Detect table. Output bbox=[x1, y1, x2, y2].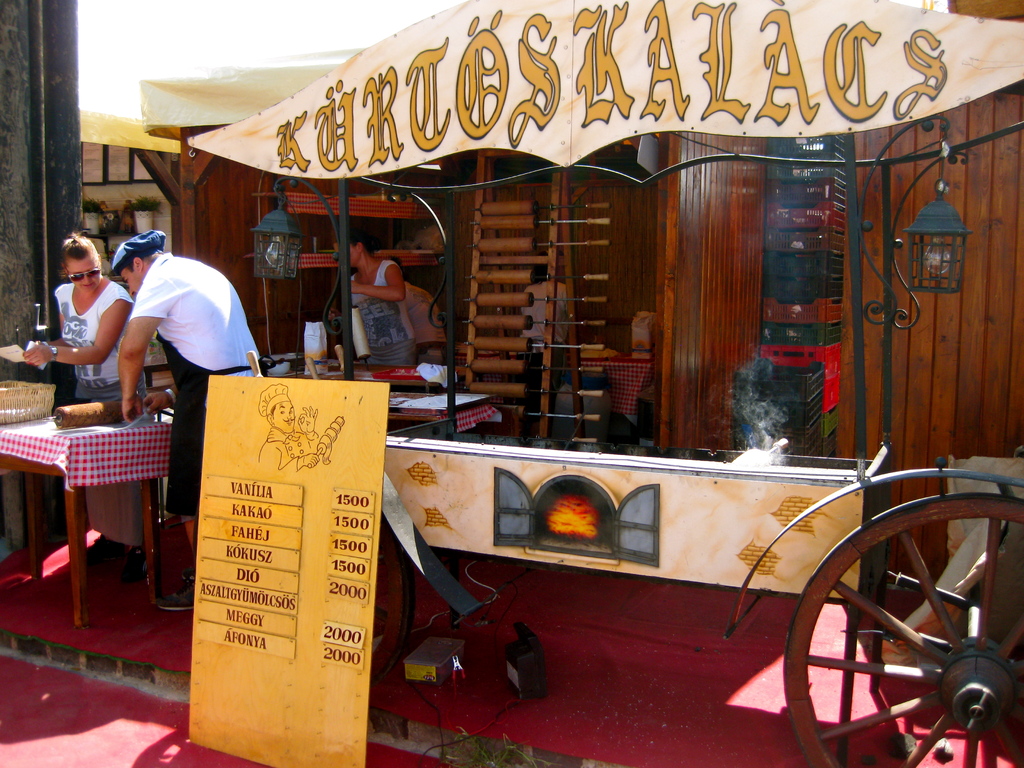
bbox=[15, 390, 193, 620].
